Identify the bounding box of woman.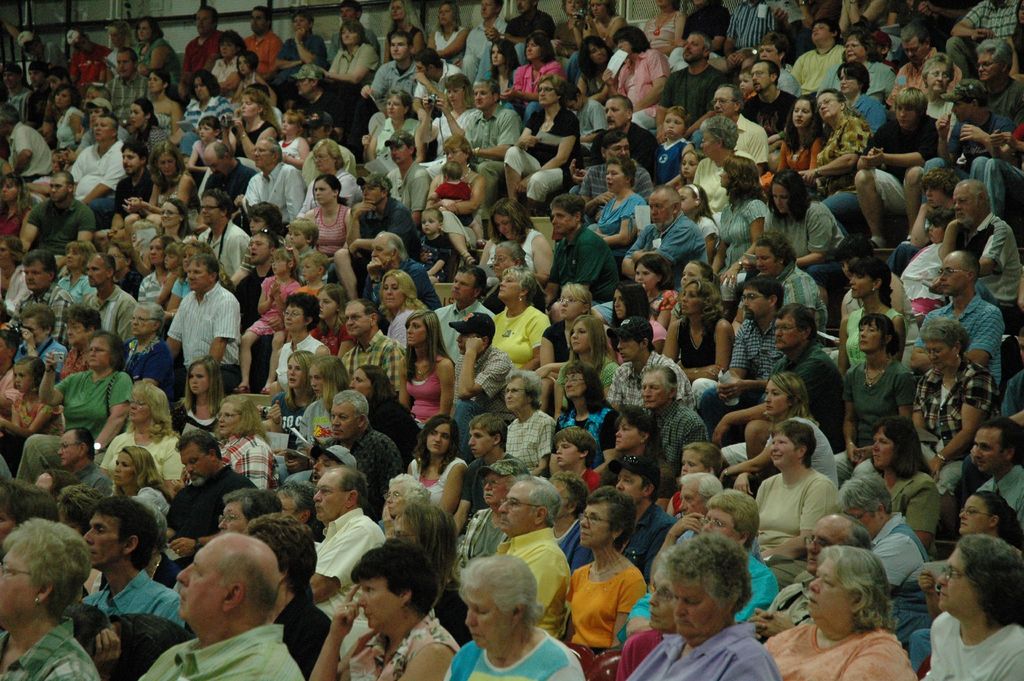
box(593, 156, 648, 265).
